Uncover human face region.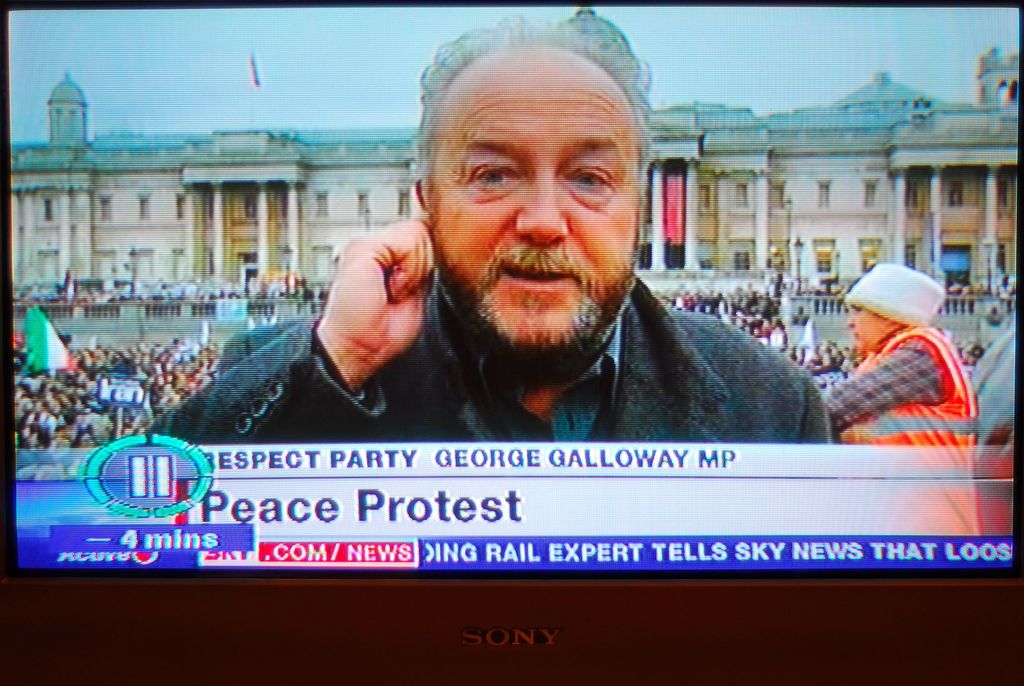
Uncovered: Rect(413, 31, 656, 366).
